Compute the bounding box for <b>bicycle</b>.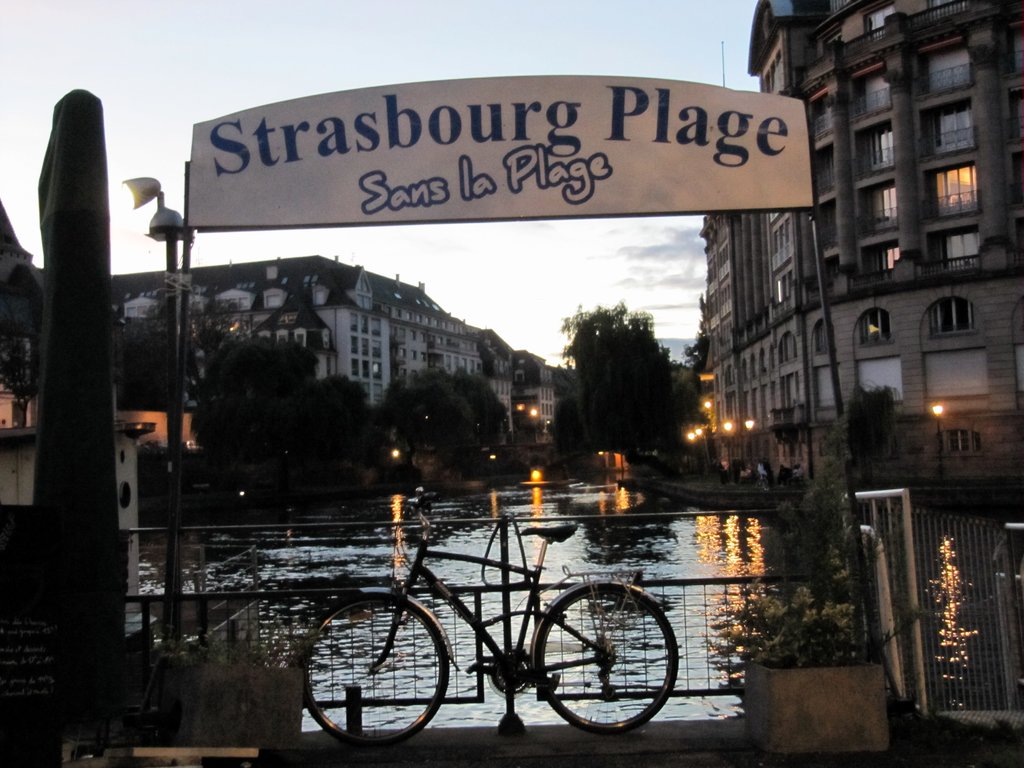
BBox(316, 483, 689, 732).
